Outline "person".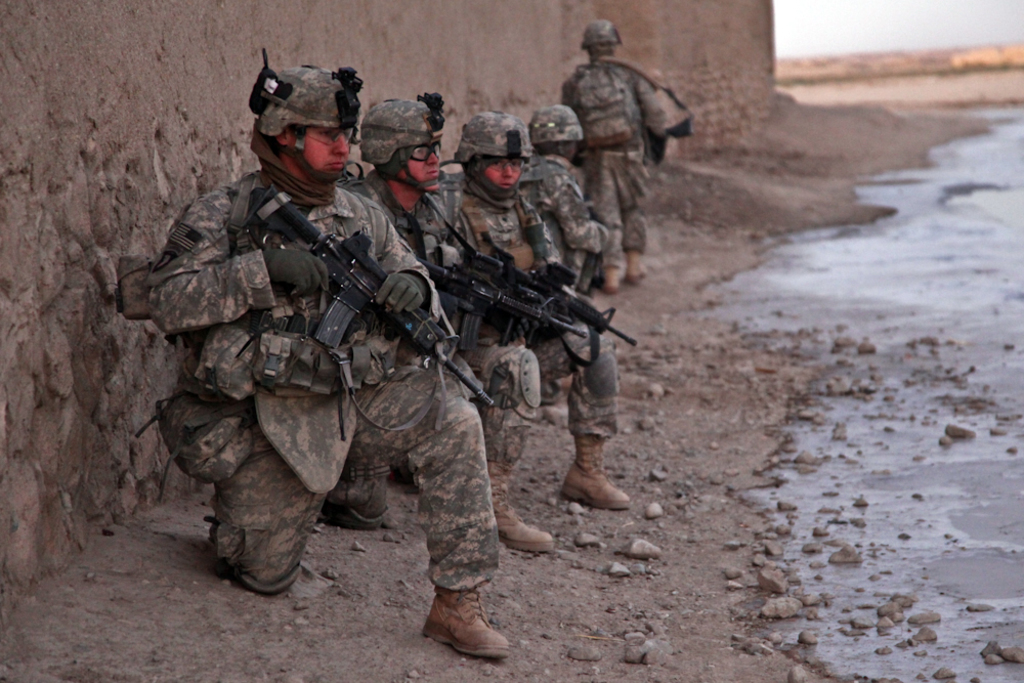
Outline: Rect(332, 91, 571, 554).
